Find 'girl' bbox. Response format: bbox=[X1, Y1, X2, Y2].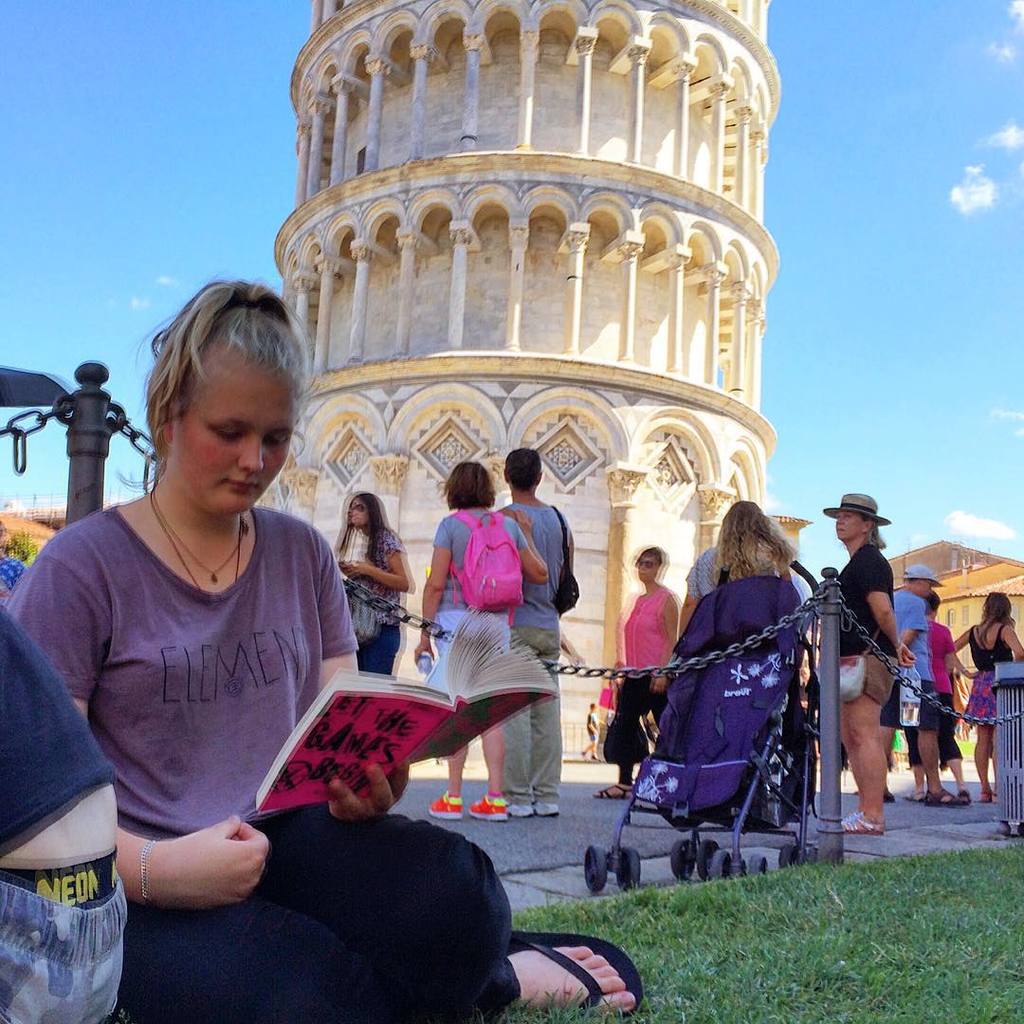
bbox=[324, 489, 415, 675].
